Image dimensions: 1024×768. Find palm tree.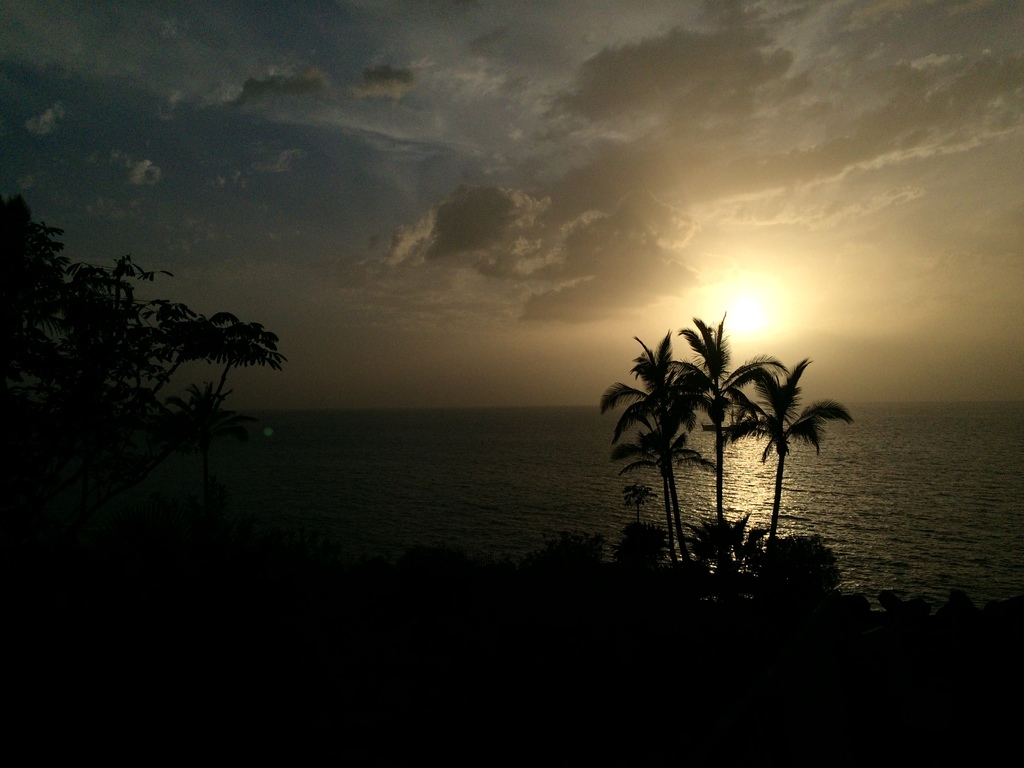
<region>193, 307, 262, 421</region>.
